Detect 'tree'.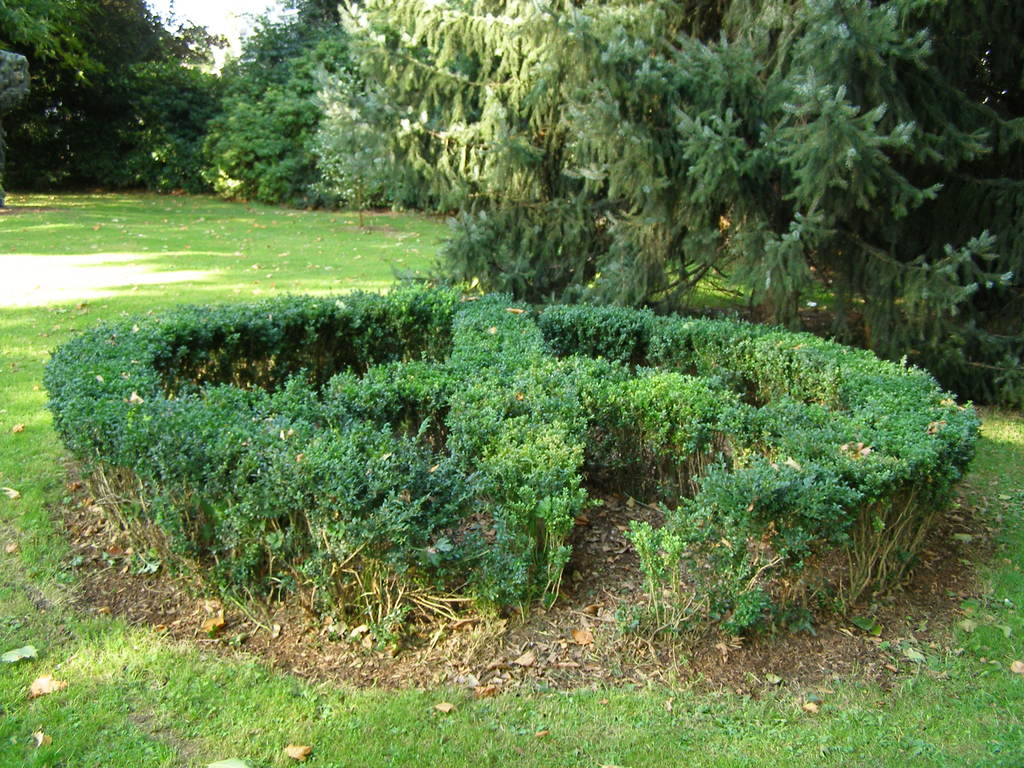
Detected at Rect(654, 0, 1016, 408).
